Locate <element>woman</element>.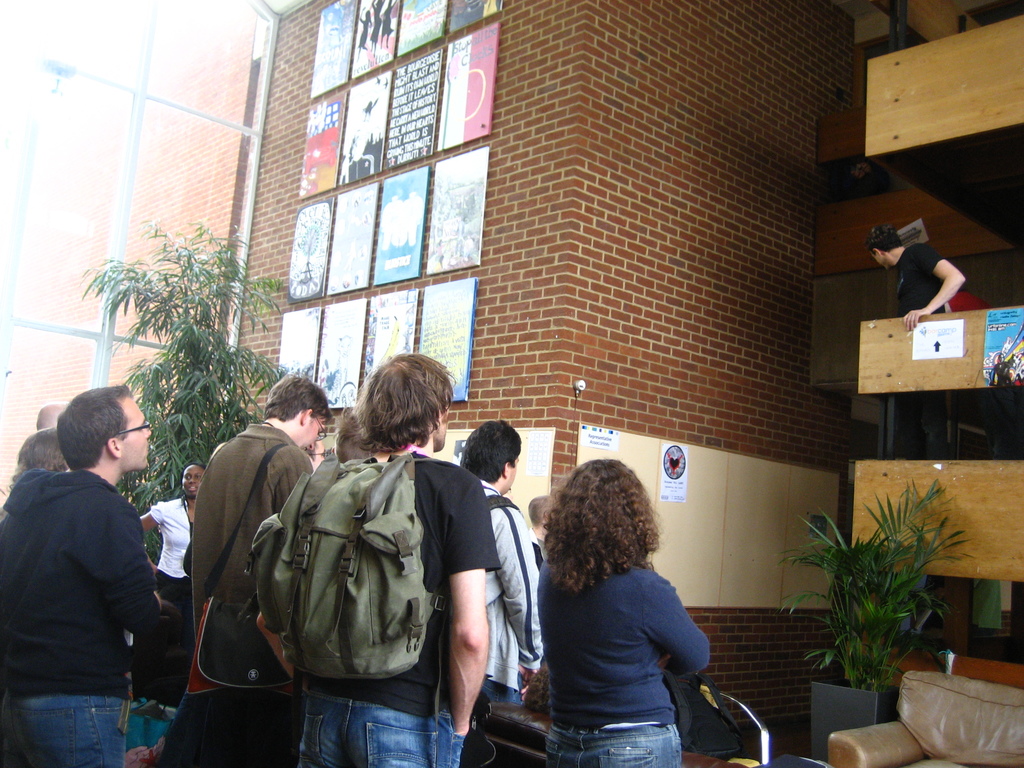
Bounding box: x1=136, y1=461, x2=207, y2=663.
